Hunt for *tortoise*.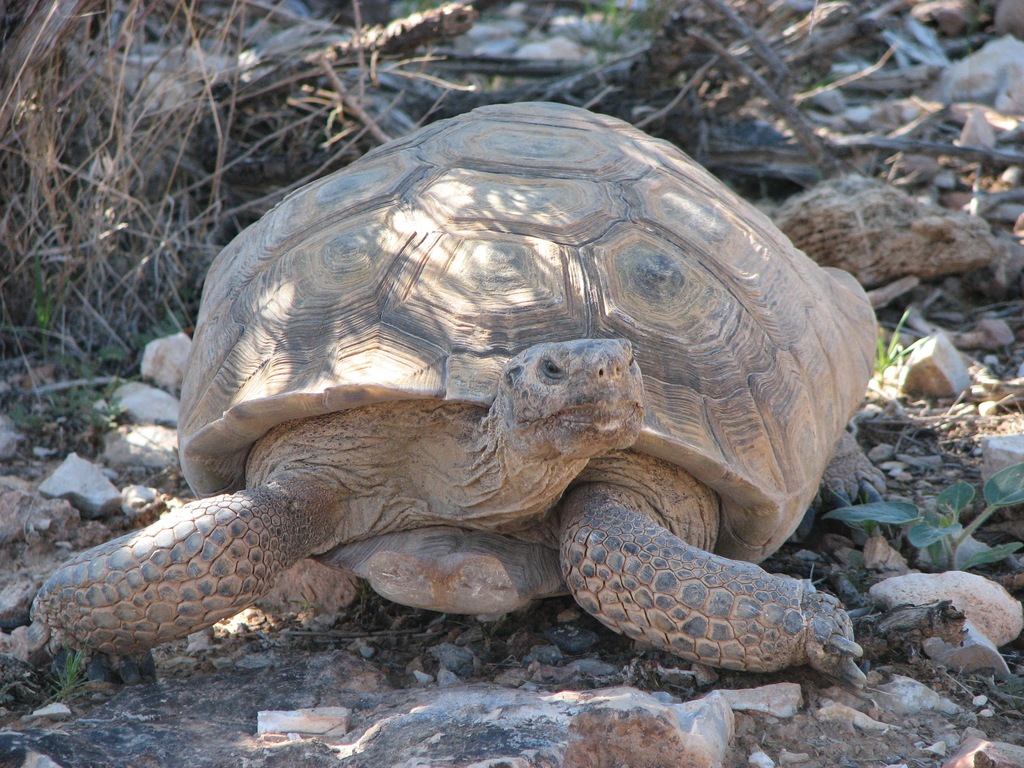
Hunted down at 27 98 877 691.
